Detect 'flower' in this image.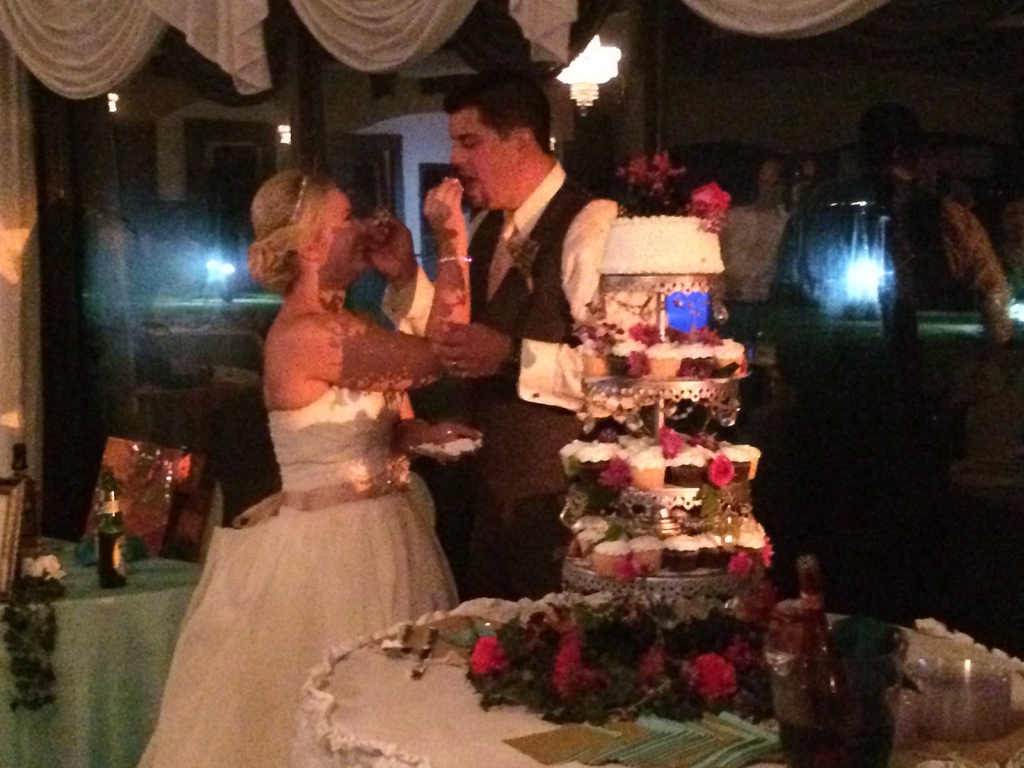
Detection: rect(634, 643, 668, 699).
